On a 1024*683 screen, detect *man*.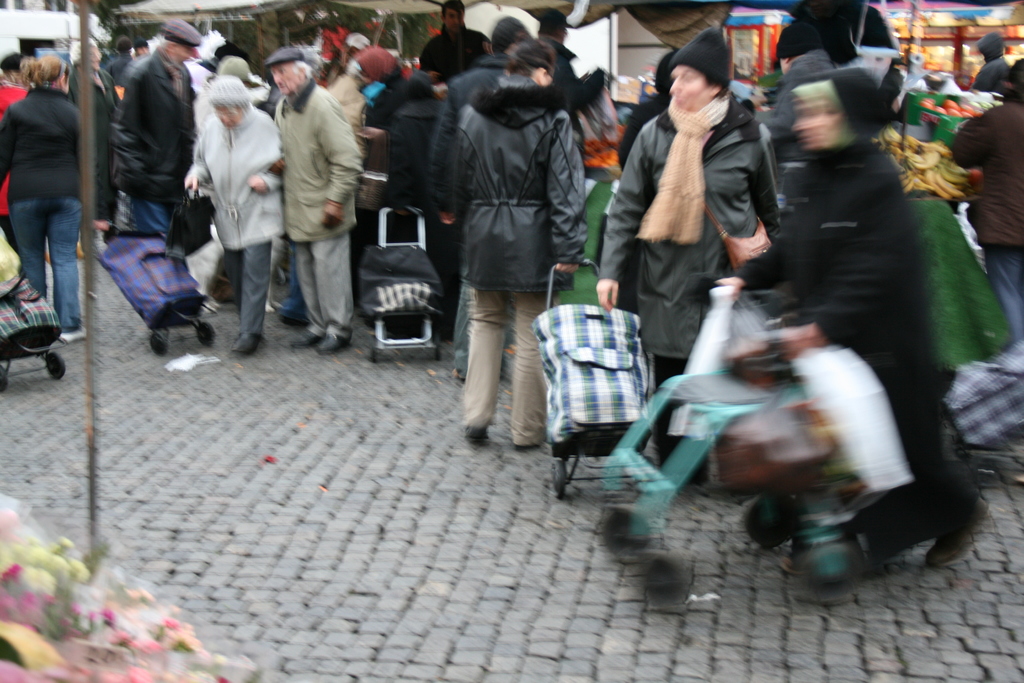
pyautogui.locateOnScreen(426, 0, 496, 81).
